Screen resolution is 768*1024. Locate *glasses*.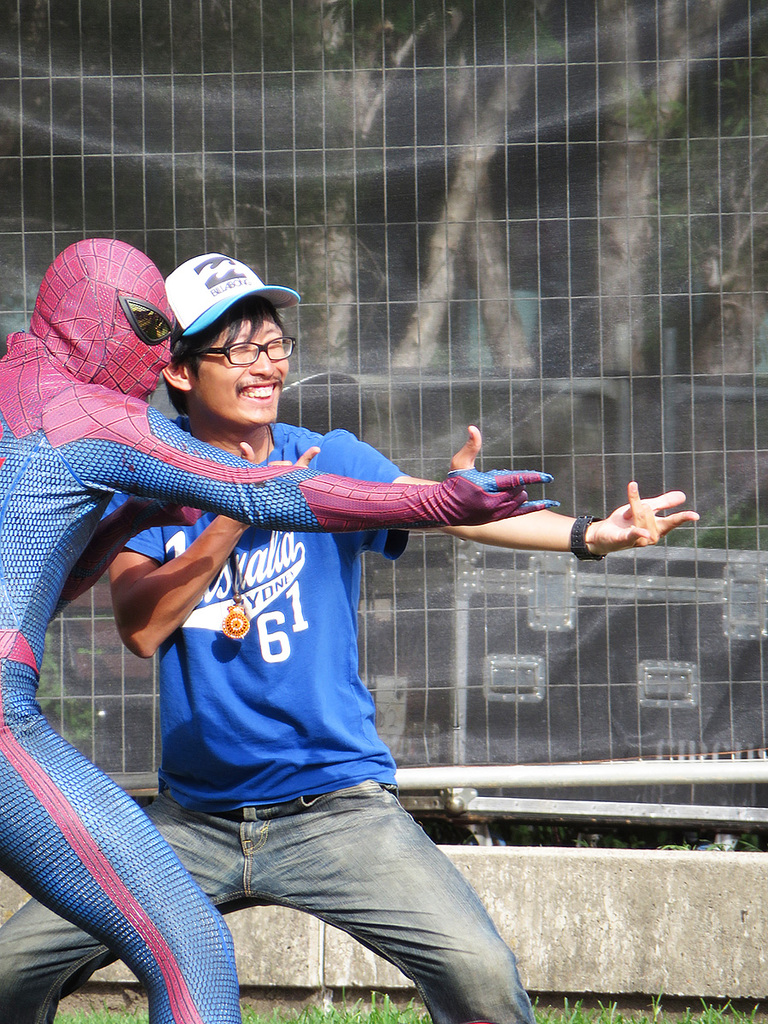
162:325:288:377.
